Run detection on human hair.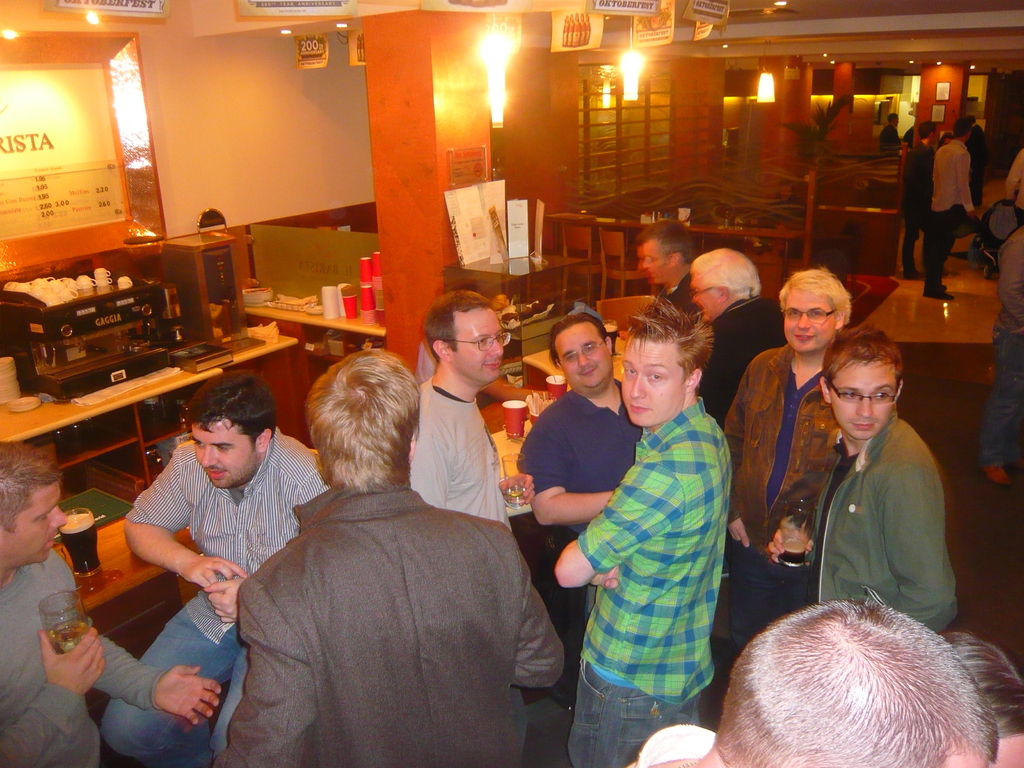
Result: x1=550 y1=309 x2=608 y2=369.
